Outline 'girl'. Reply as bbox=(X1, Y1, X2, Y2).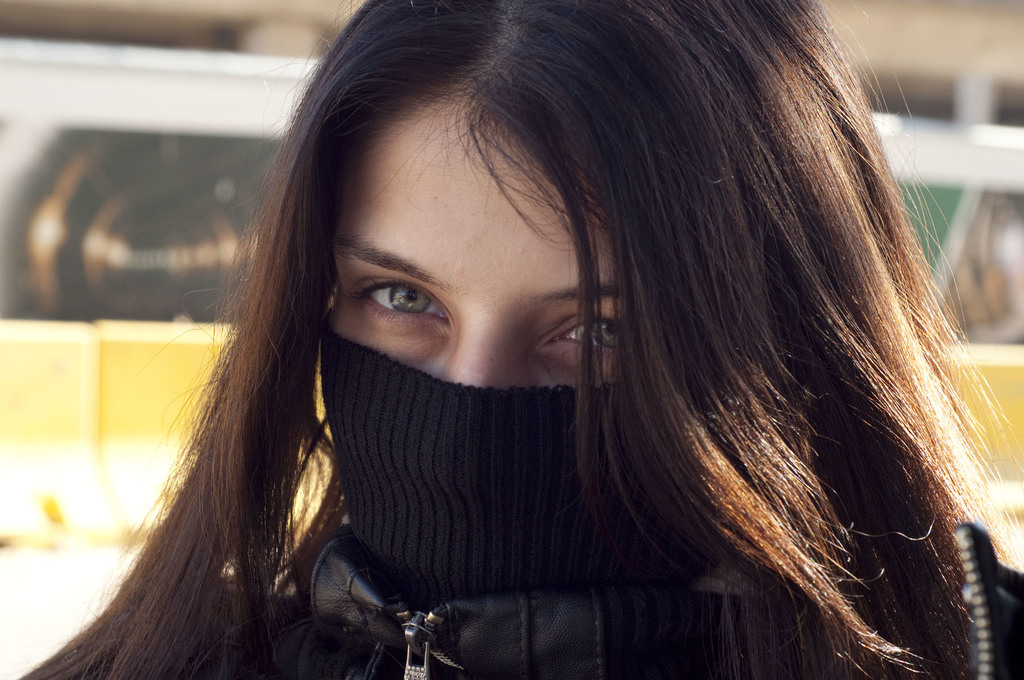
bbox=(13, 0, 1023, 679).
